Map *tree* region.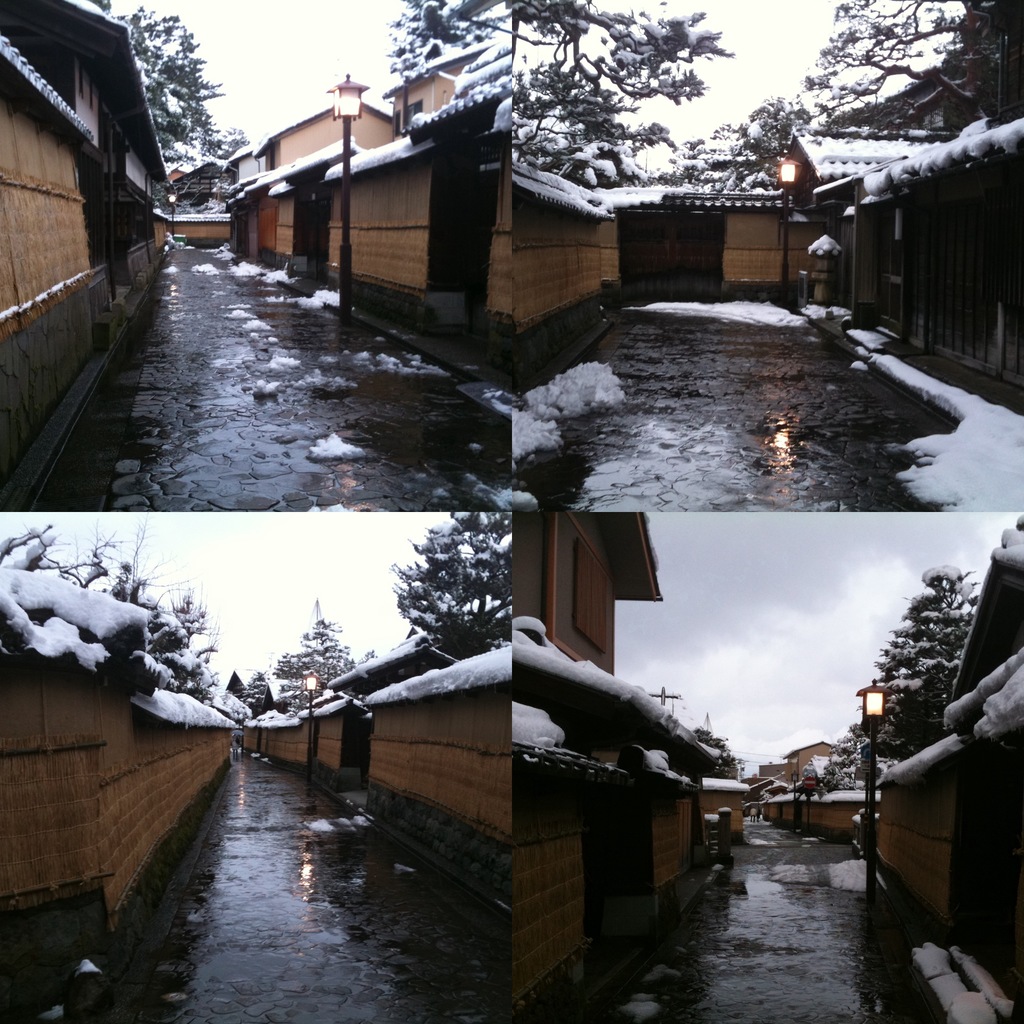
Mapped to [817,717,882,800].
